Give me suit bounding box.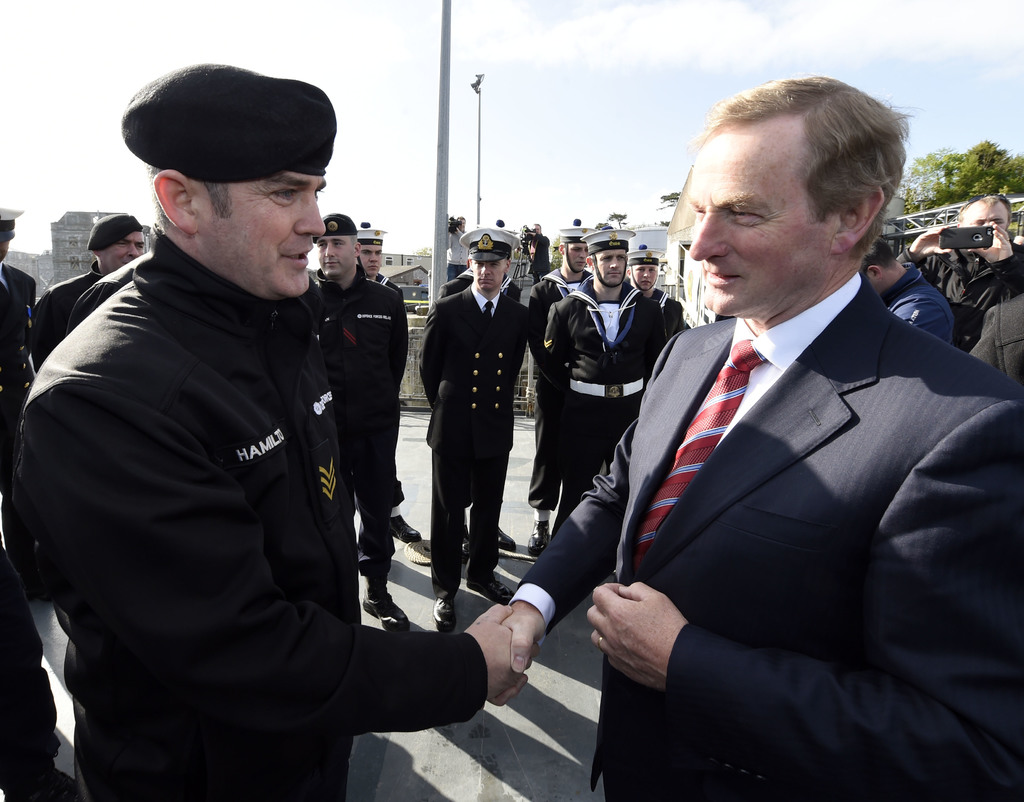
bbox=[579, 107, 1007, 799].
